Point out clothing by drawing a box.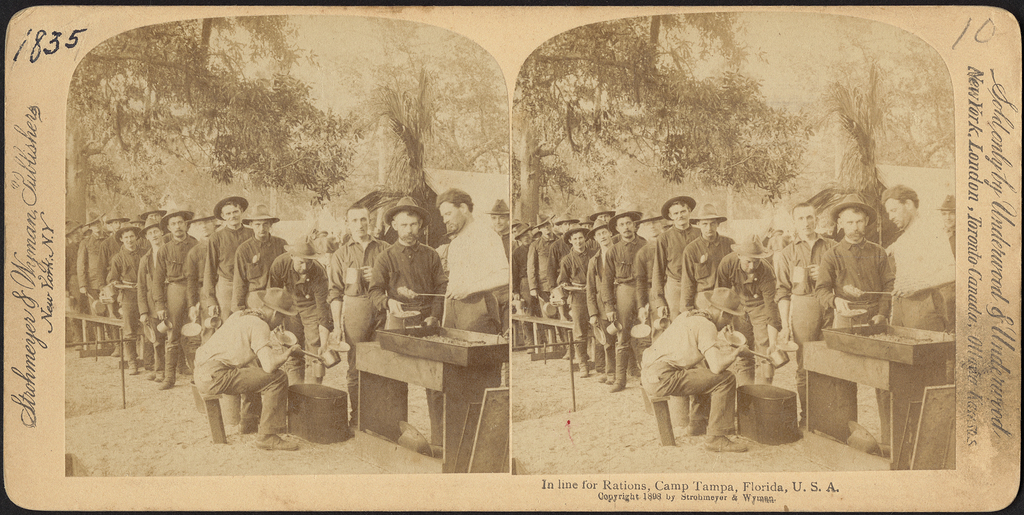
<bbox>138, 249, 163, 355</bbox>.
